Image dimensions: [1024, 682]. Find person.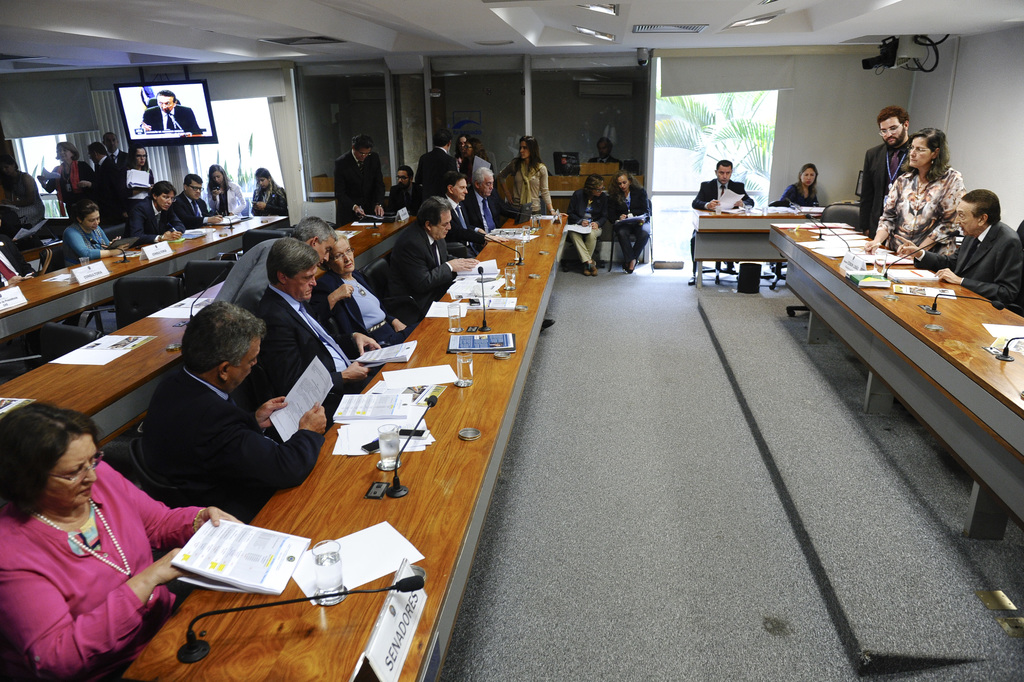
Rect(172, 172, 209, 231).
